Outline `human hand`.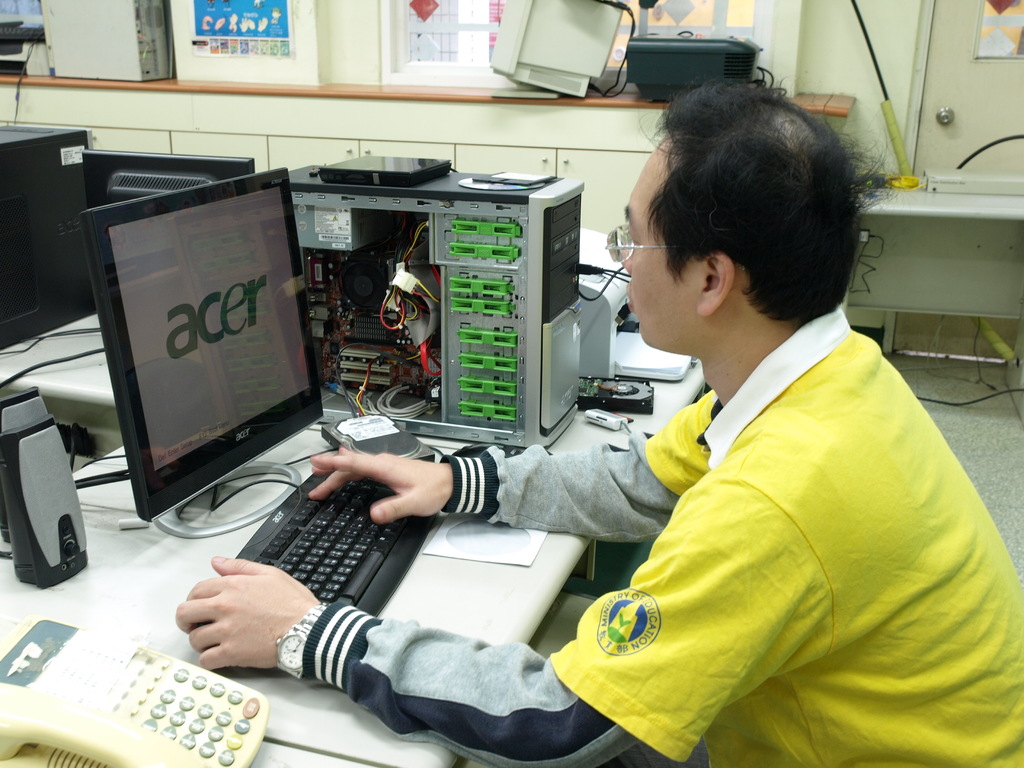
Outline: x1=177, y1=554, x2=320, y2=671.
